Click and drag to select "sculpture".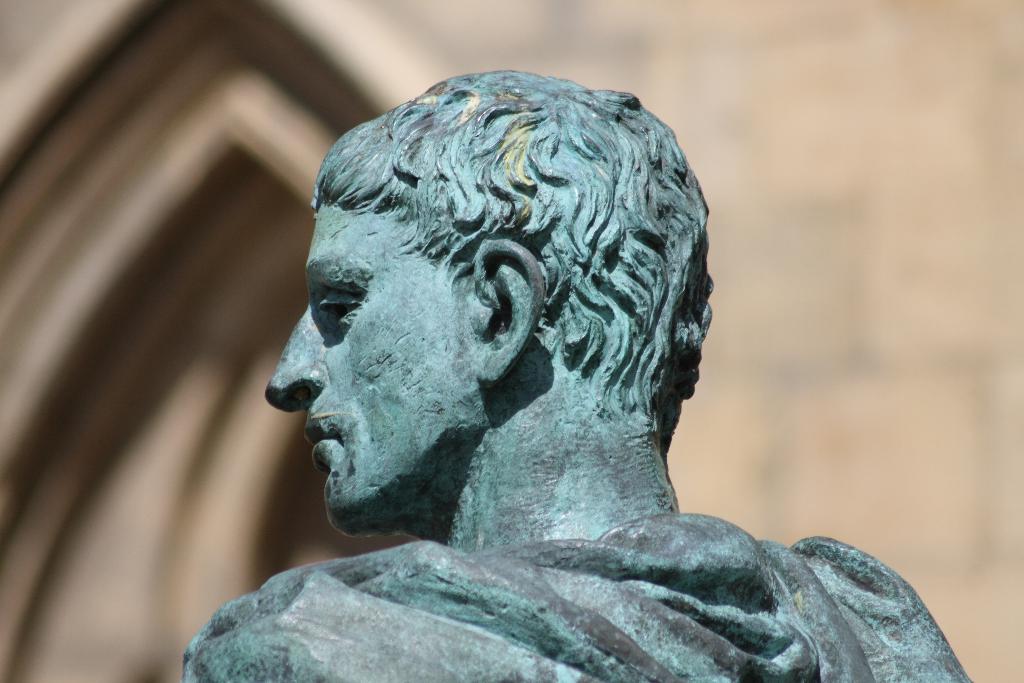
Selection: (202,70,870,649).
